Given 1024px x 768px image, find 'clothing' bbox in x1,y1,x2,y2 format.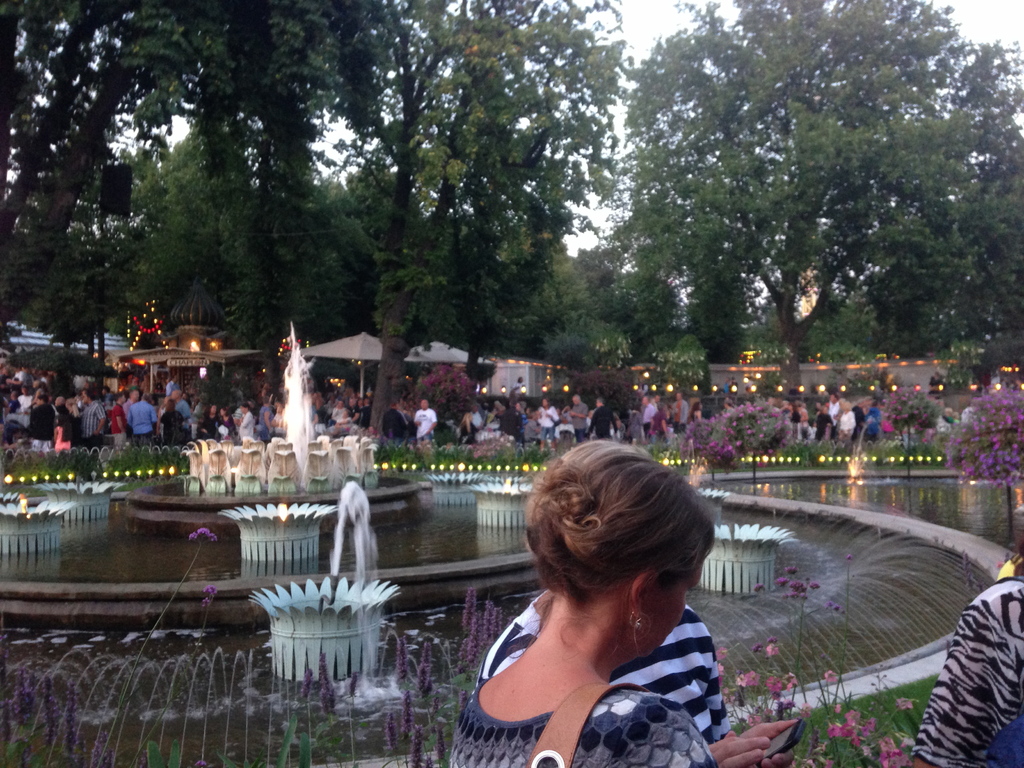
378,399,403,446.
